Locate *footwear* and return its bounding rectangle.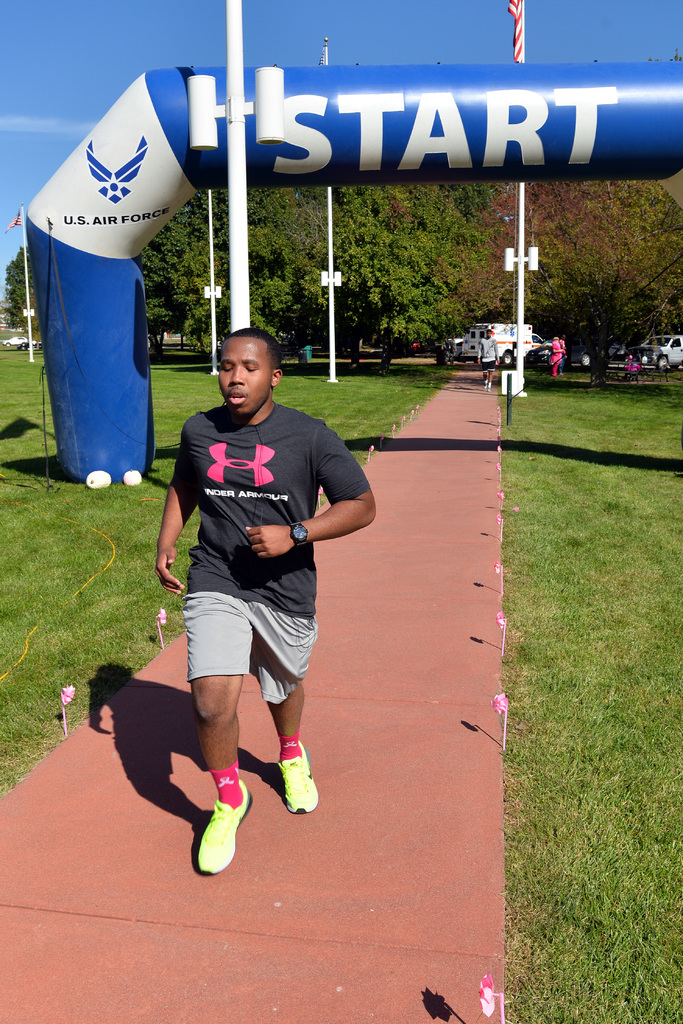
[x1=179, y1=773, x2=251, y2=879].
